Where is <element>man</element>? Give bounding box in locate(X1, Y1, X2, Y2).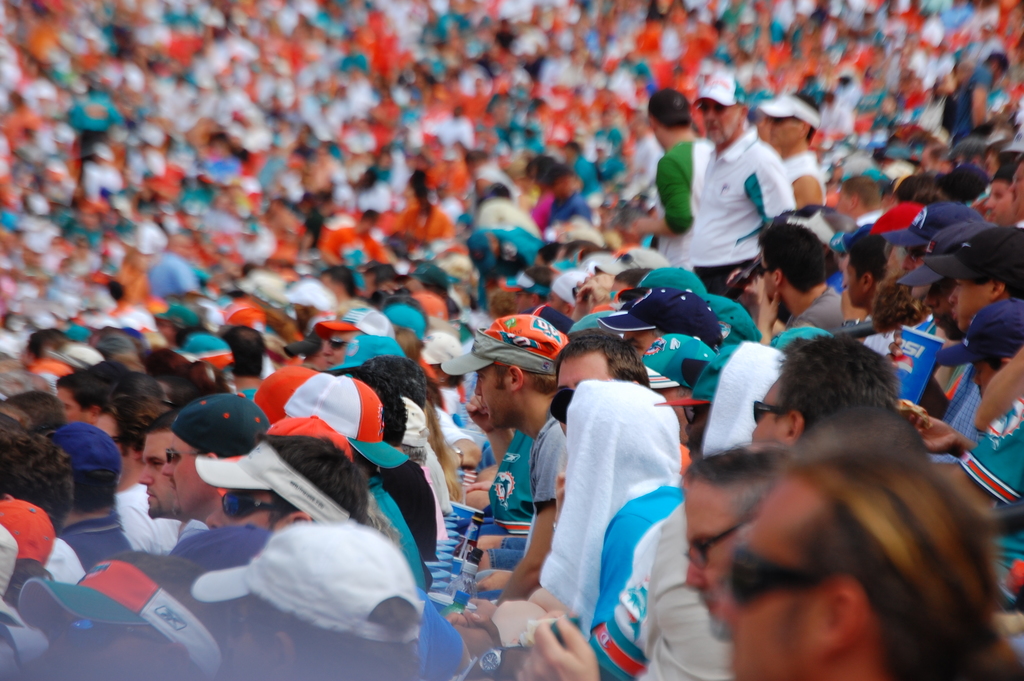
locate(684, 69, 801, 320).
